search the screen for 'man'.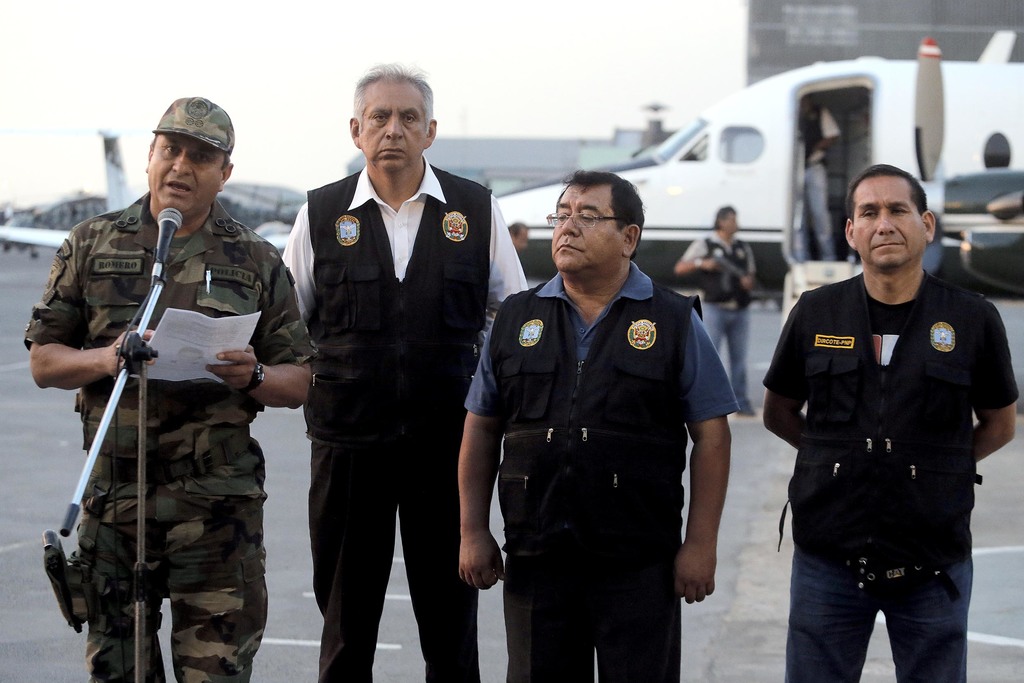
Found at (x1=800, y1=95, x2=838, y2=261).
